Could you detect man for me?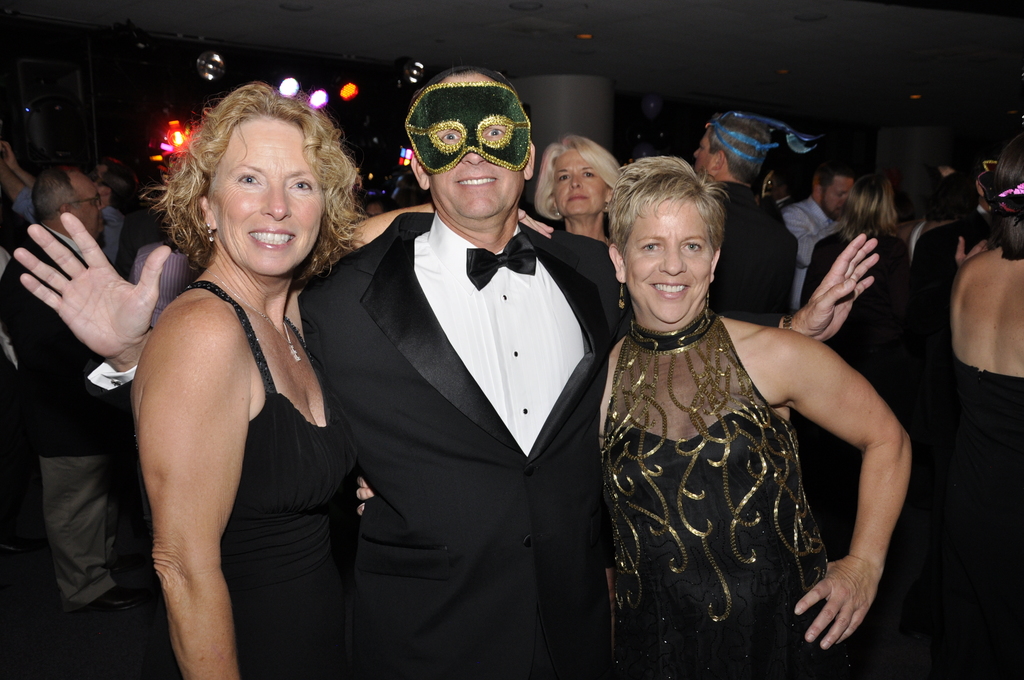
Detection result: 0:161:153:615.
